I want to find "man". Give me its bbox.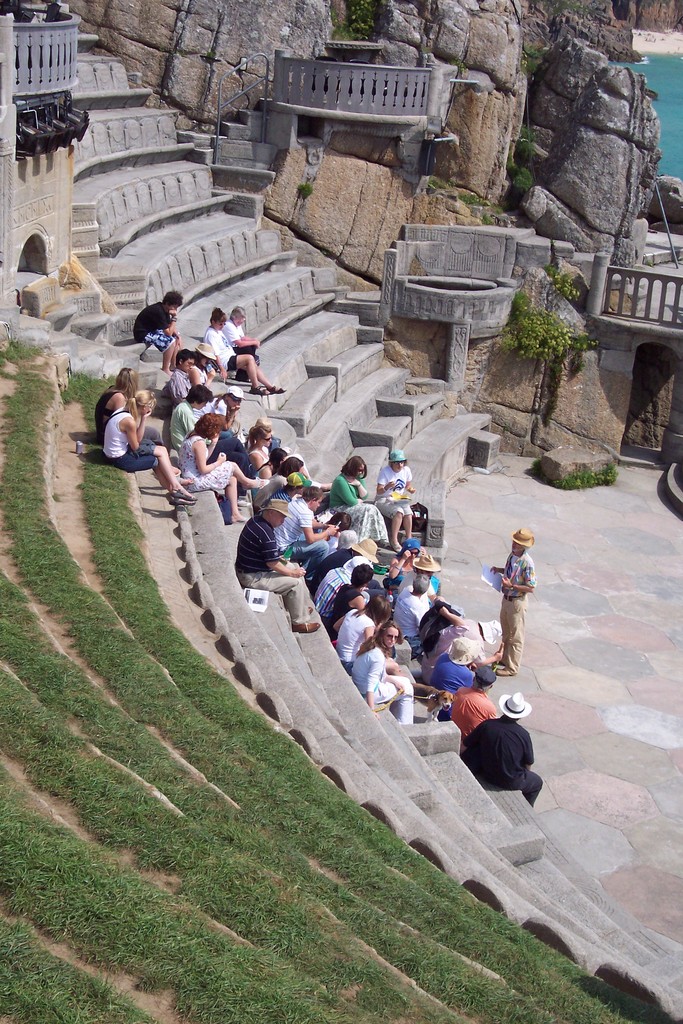
<bbox>397, 550, 457, 645</bbox>.
